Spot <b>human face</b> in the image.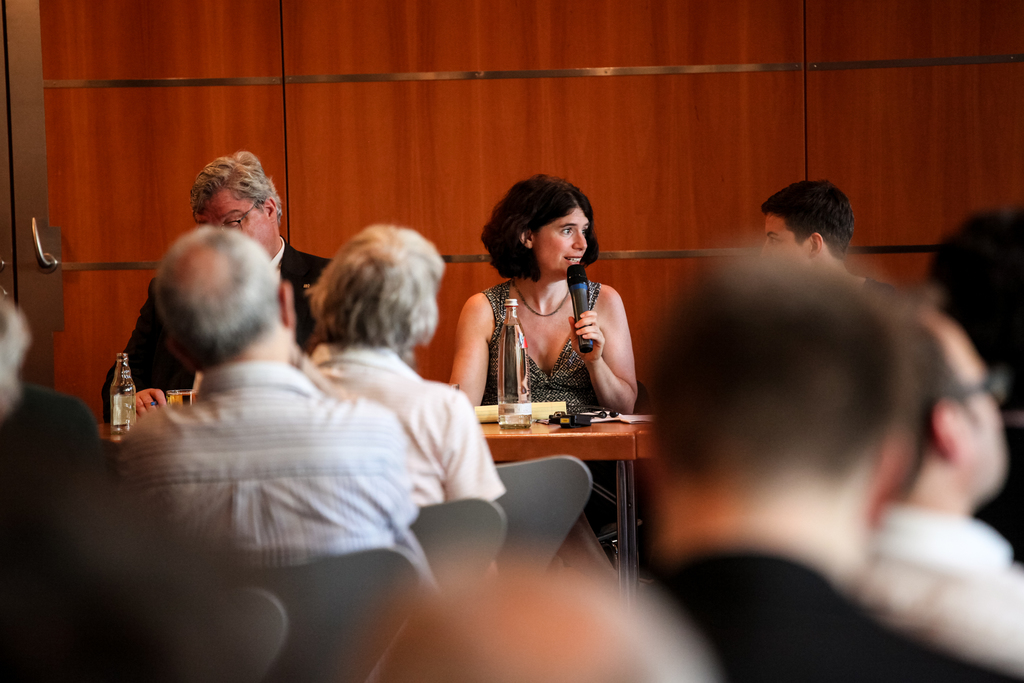
<b>human face</b> found at BBox(760, 212, 810, 261).
